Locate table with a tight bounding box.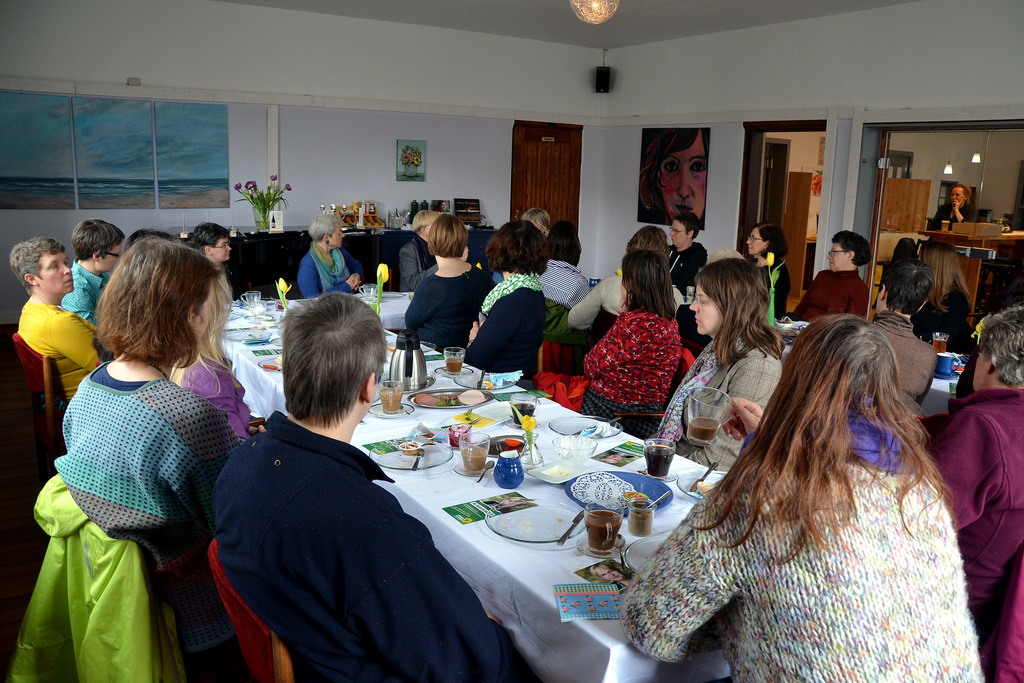
region(221, 294, 733, 682).
